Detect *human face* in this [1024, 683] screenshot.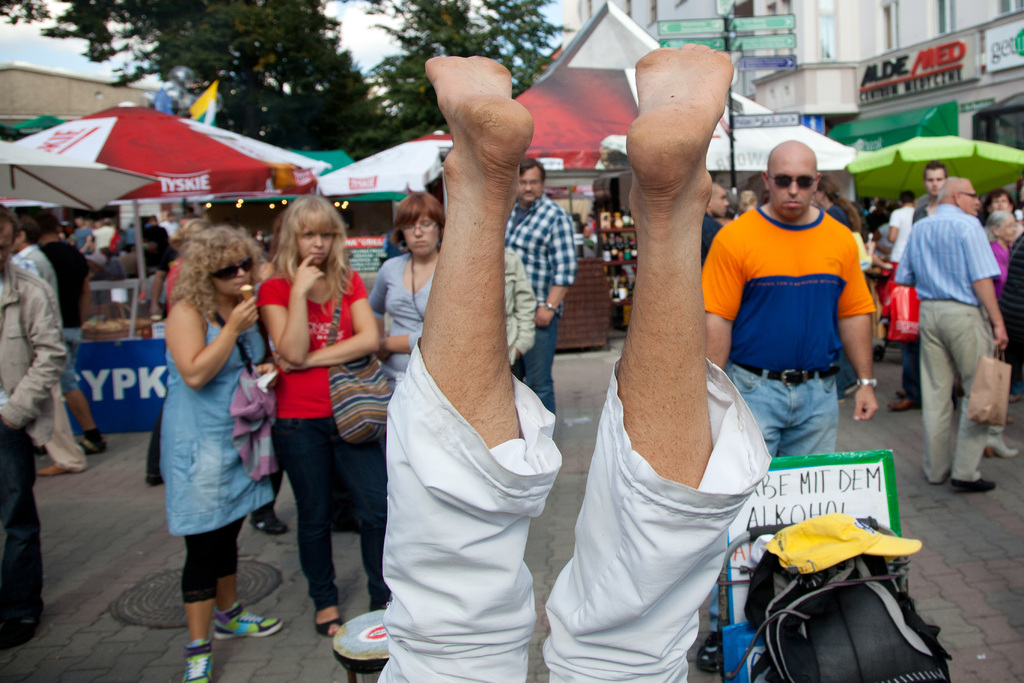
Detection: <region>515, 166, 543, 204</region>.
